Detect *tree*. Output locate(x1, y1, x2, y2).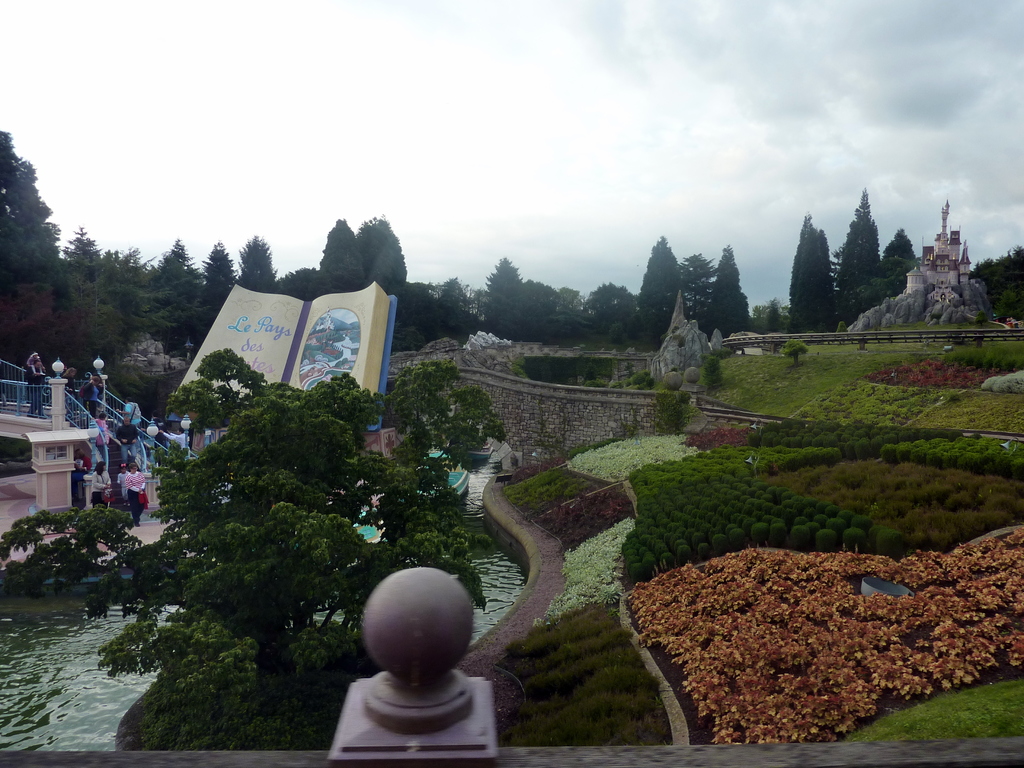
locate(707, 237, 750, 337).
